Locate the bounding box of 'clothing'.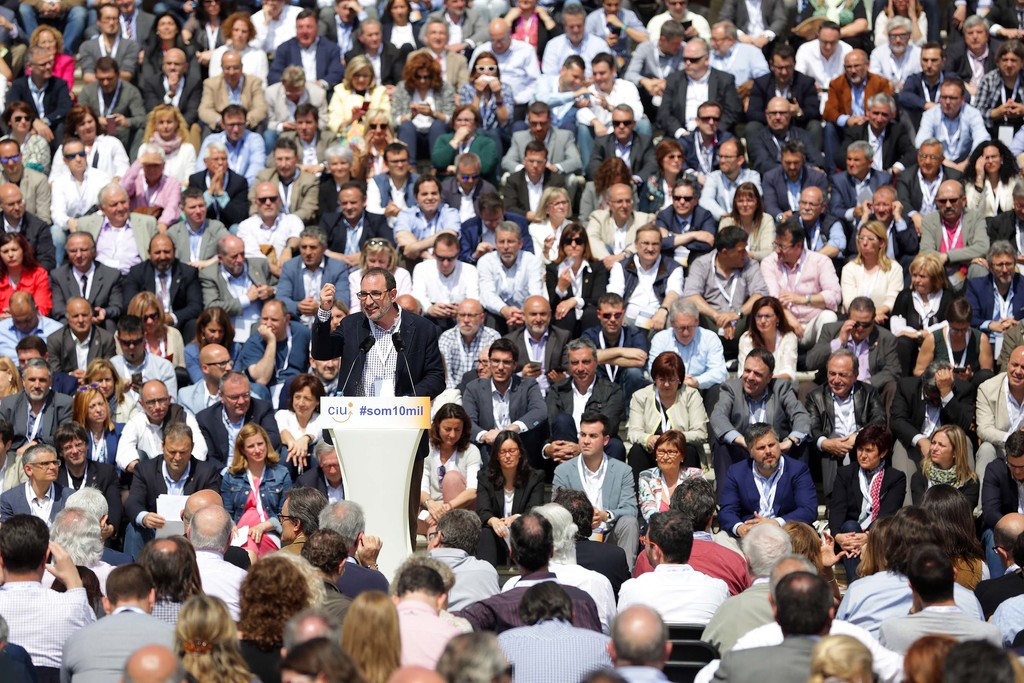
Bounding box: bbox=(995, 587, 1023, 644).
